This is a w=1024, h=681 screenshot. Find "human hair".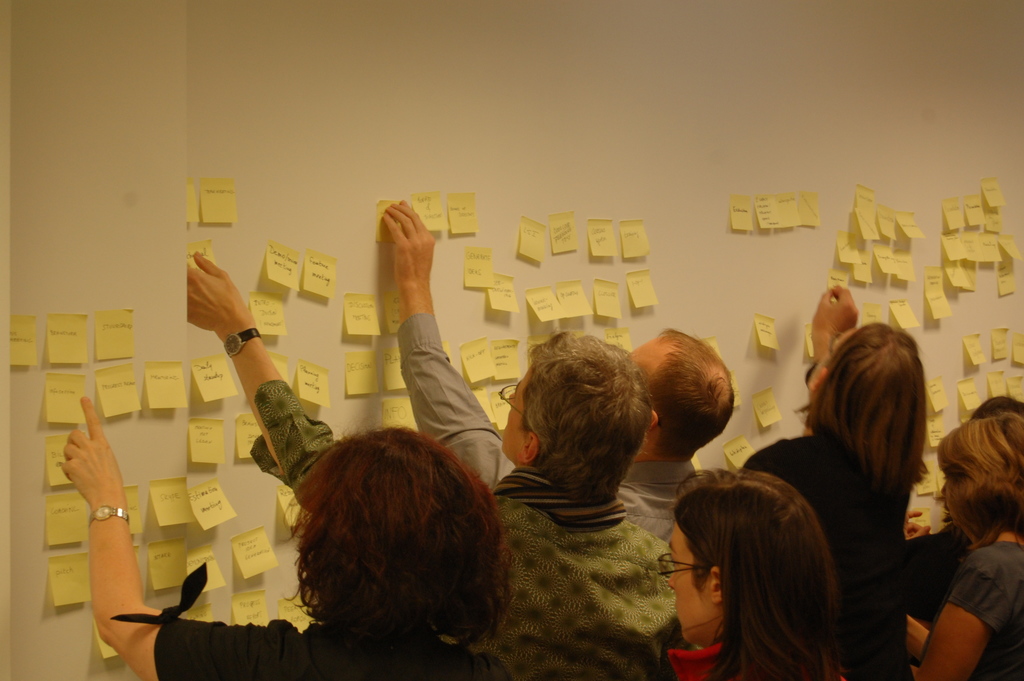
Bounding box: bbox=(936, 409, 1023, 552).
